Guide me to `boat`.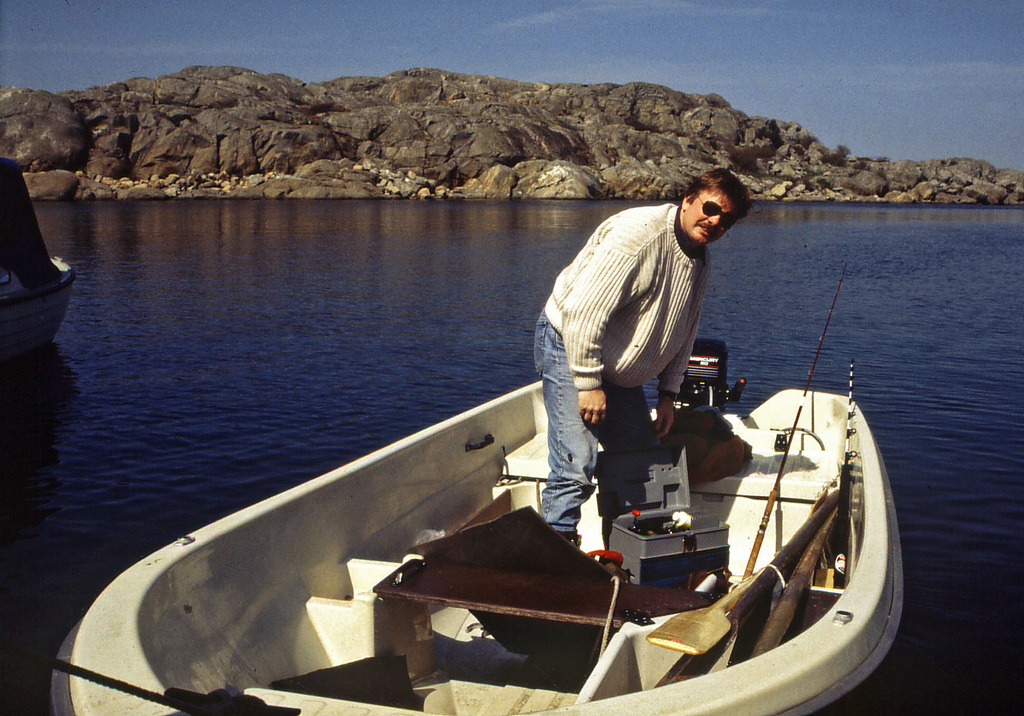
Guidance: box(73, 252, 929, 715).
